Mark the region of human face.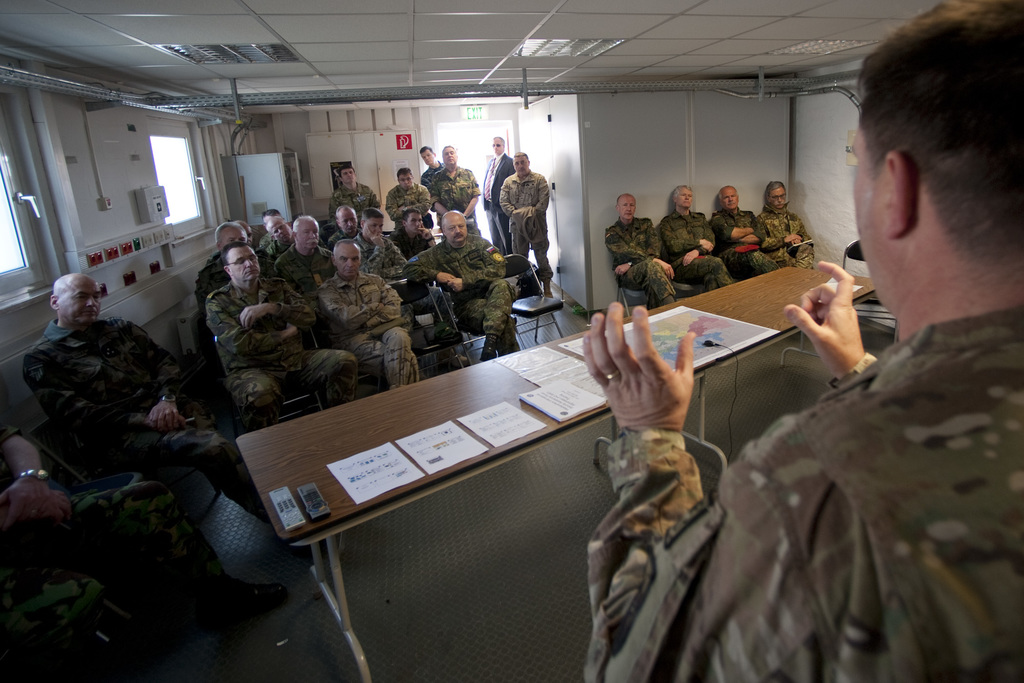
Region: x1=275, y1=222, x2=289, y2=239.
